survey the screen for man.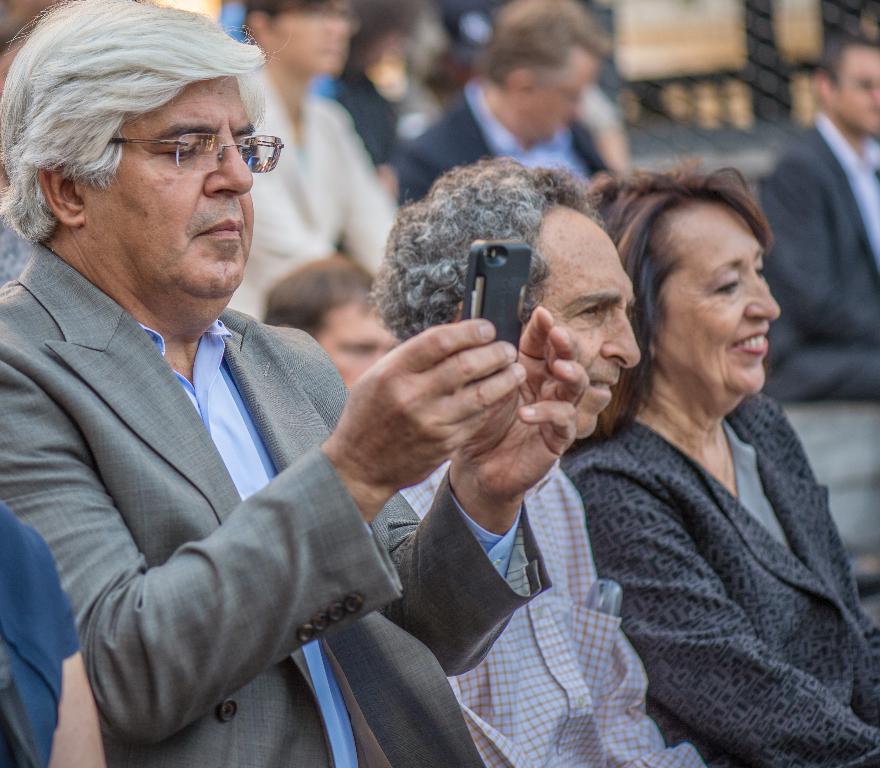
Survey found: bbox=[397, 148, 755, 767].
